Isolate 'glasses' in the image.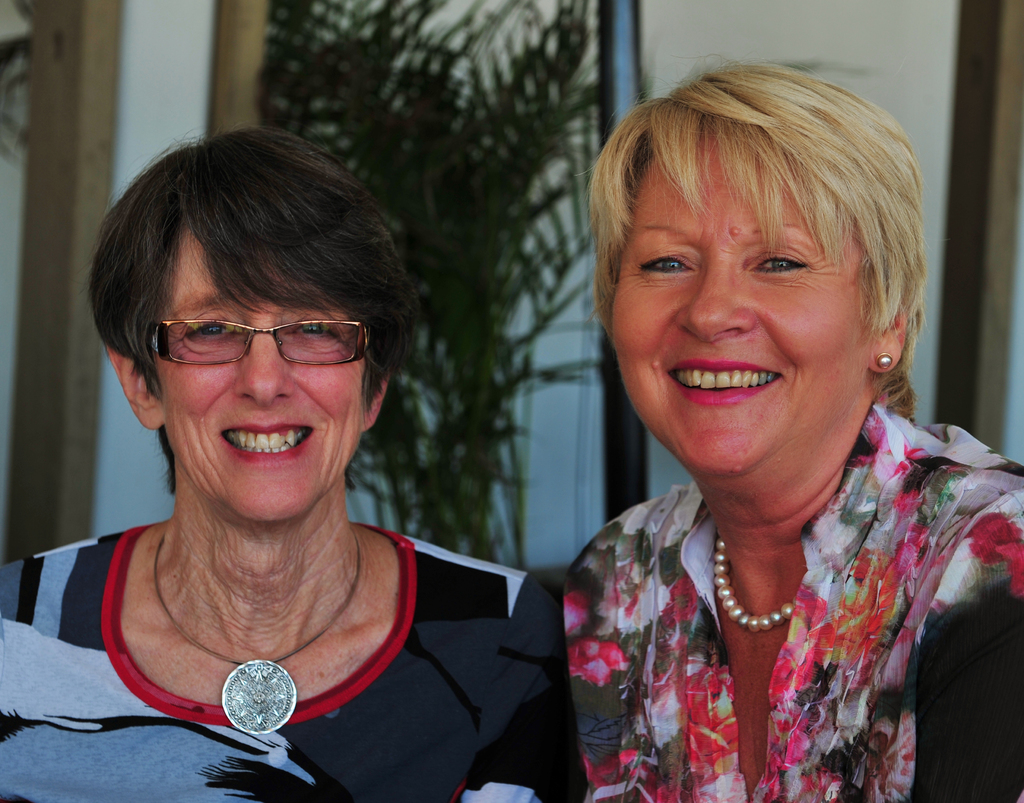
Isolated region: {"x1": 99, "y1": 306, "x2": 380, "y2": 408}.
